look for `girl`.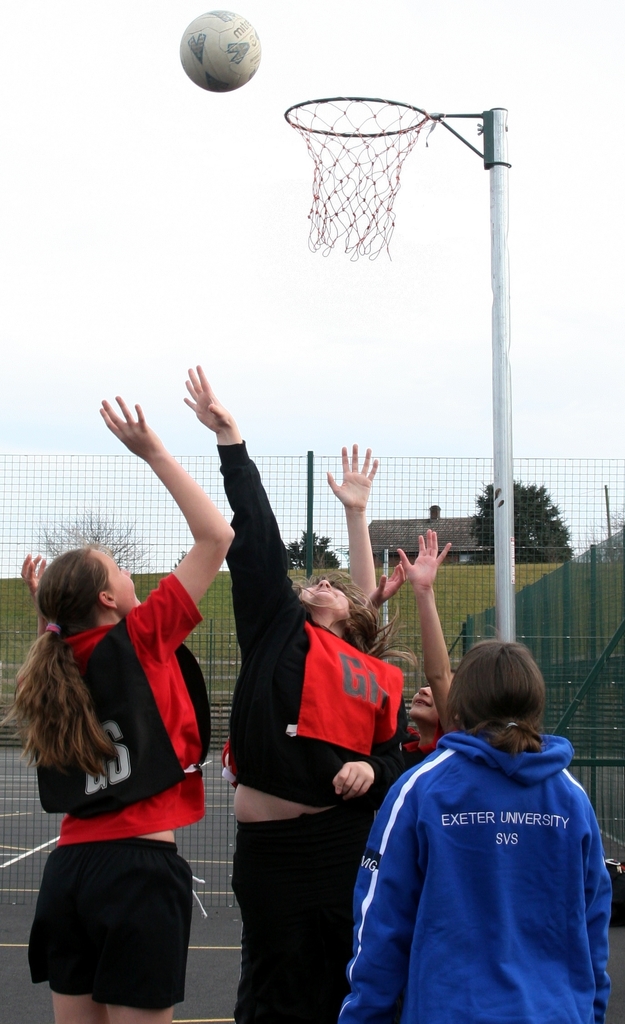
Found: [20,380,239,1023].
